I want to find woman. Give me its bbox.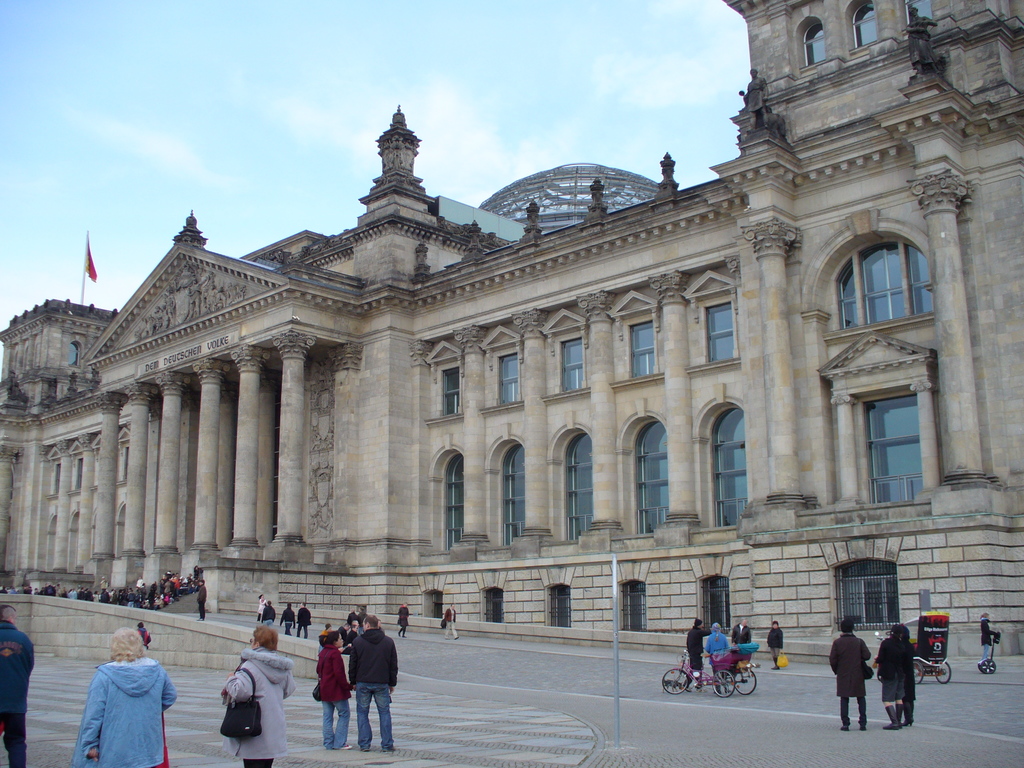
x1=977 y1=613 x2=997 y2=658.
